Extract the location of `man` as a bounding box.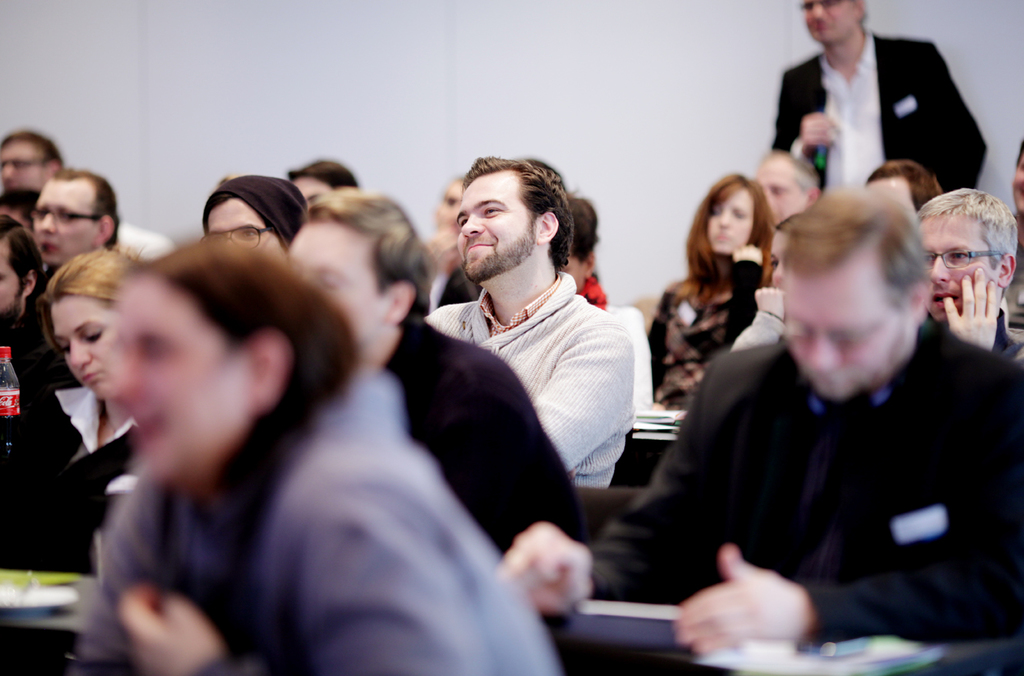
0, 130, 64, 193.
